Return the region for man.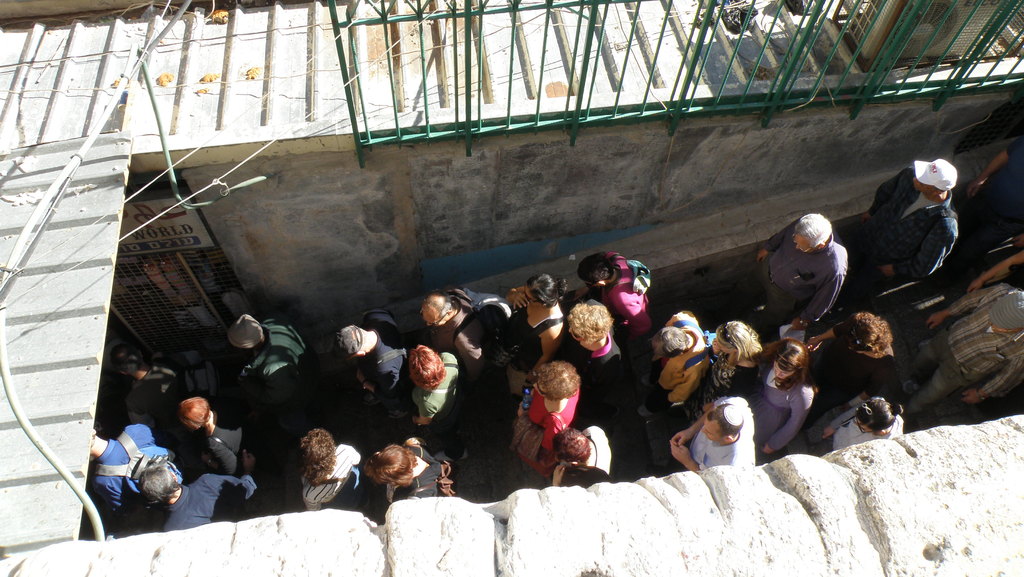
(147,448,259,531).
